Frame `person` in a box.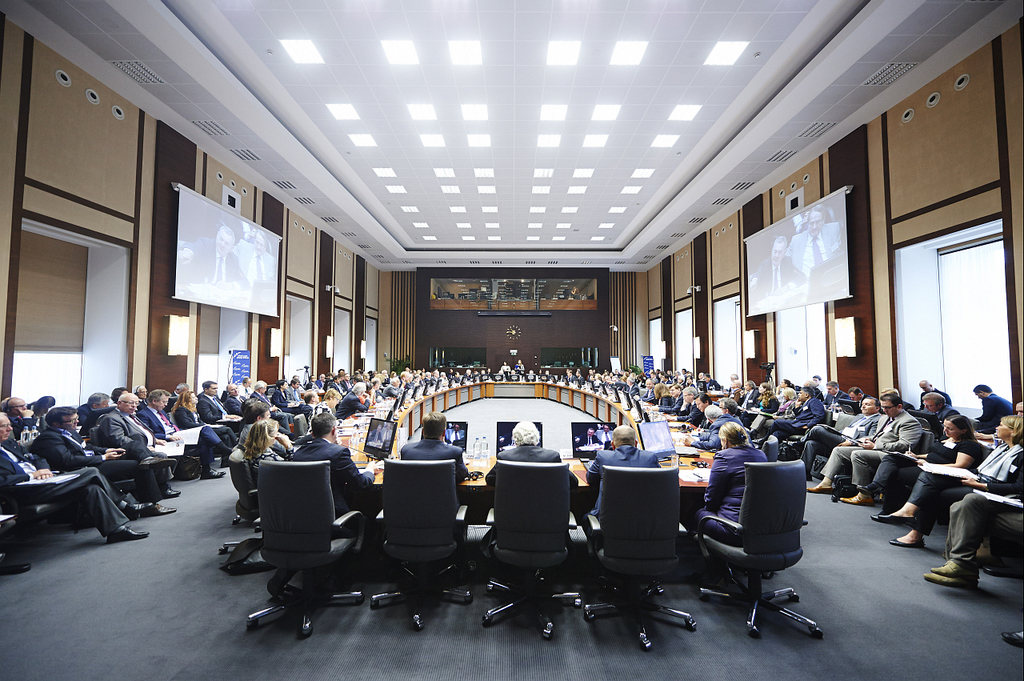
bbox=(246, 403, 289, 430).
